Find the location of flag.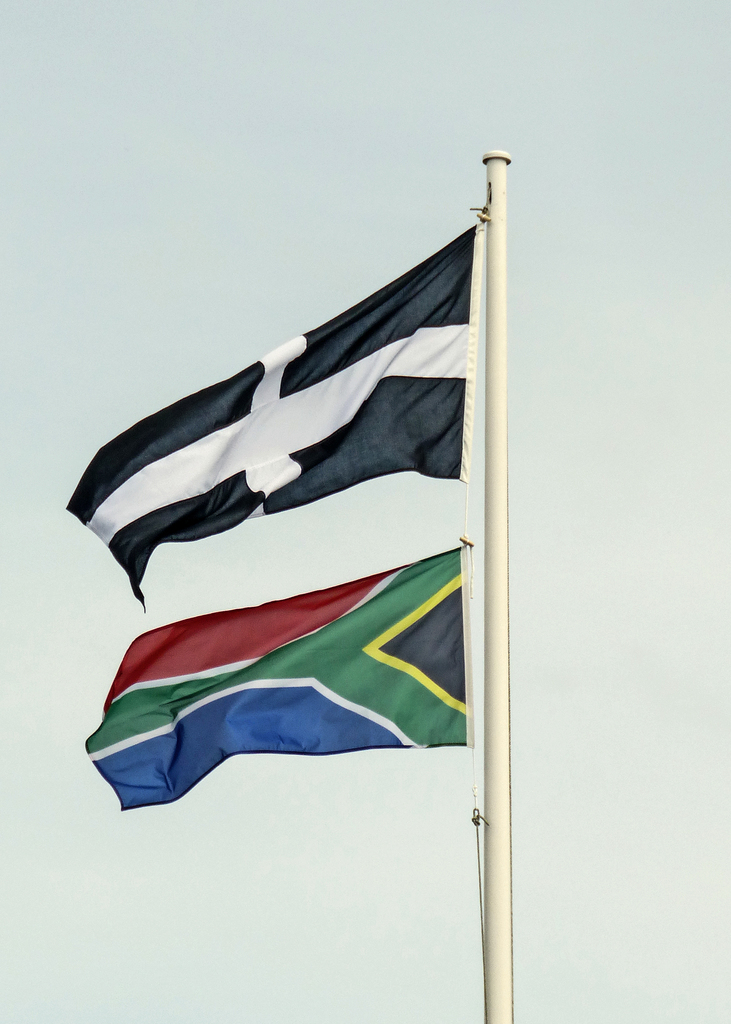
Location: [left=70, top=218, right=479, bottom=601].
